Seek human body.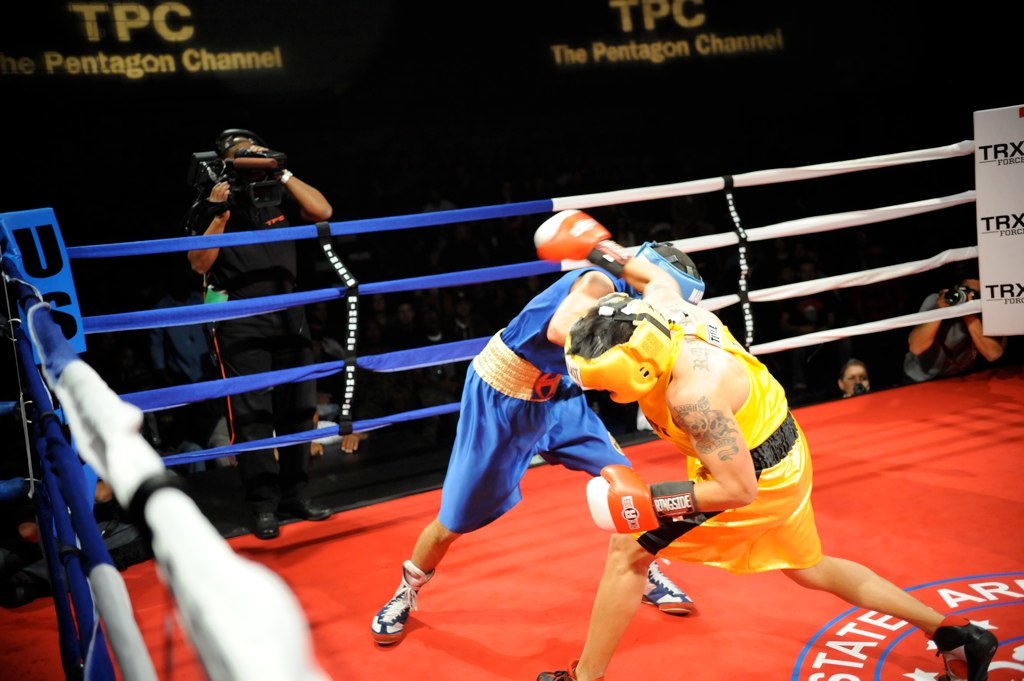
l=567, t=237, r=944, b=680.
